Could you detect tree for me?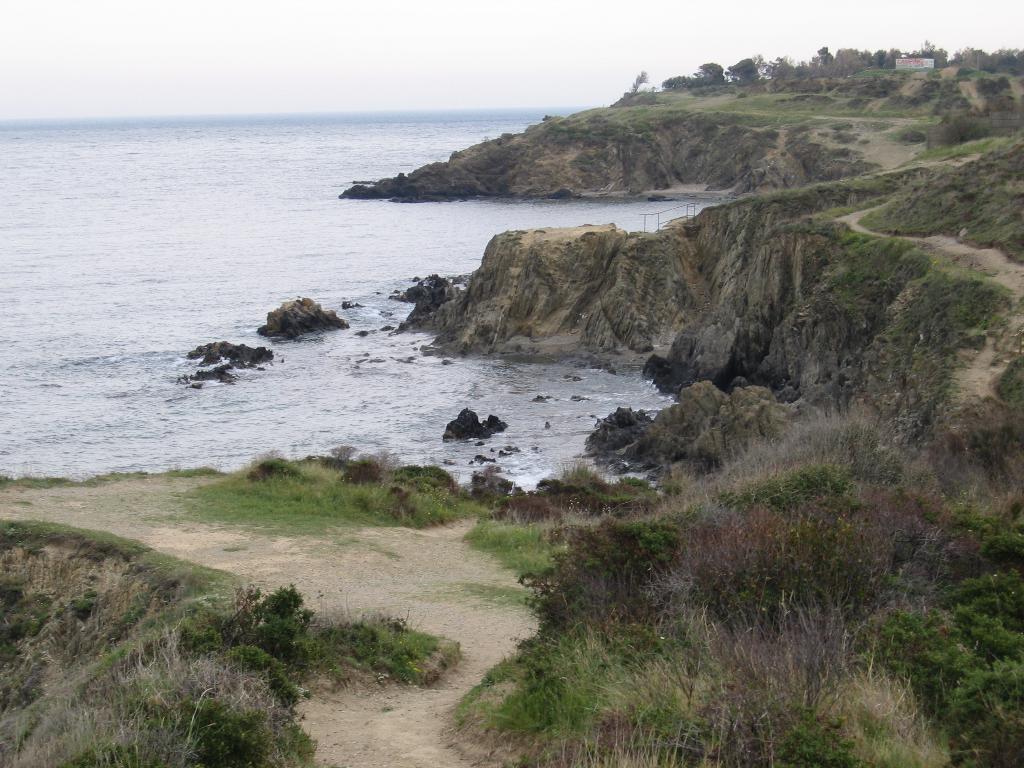
Detection result: <box>727,57,762,86</box>.
